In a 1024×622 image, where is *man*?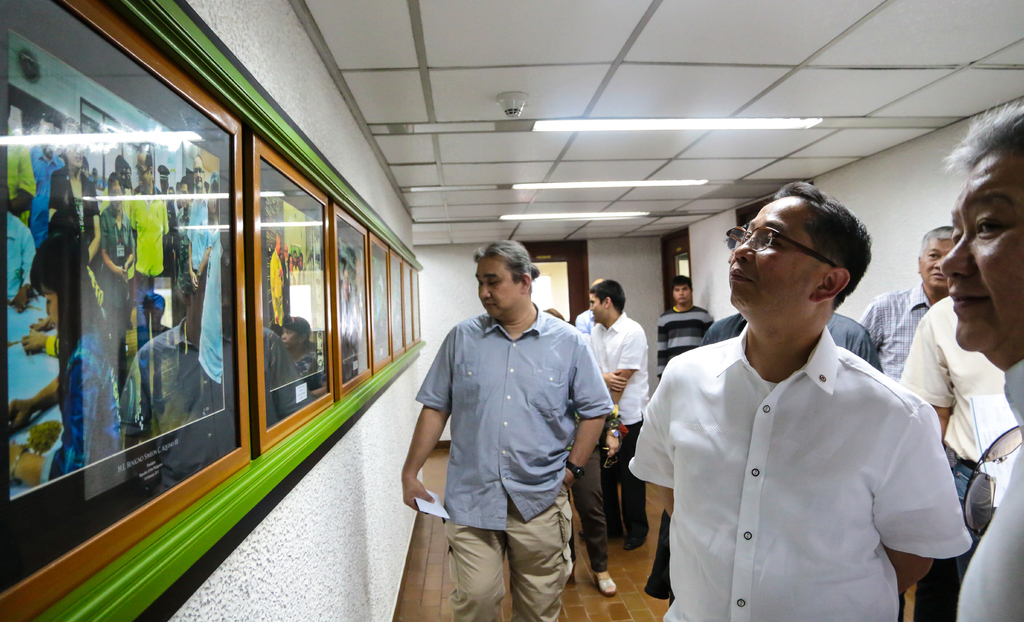
114:149:220:426.
